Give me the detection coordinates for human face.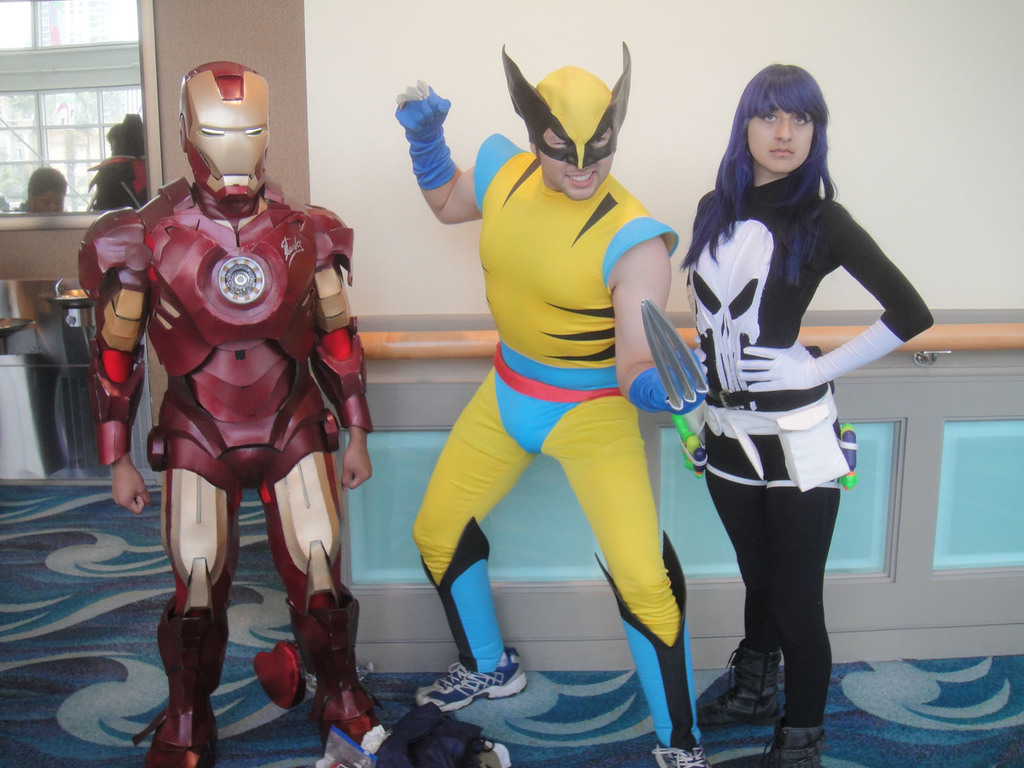
748, 102, 815, 174.
